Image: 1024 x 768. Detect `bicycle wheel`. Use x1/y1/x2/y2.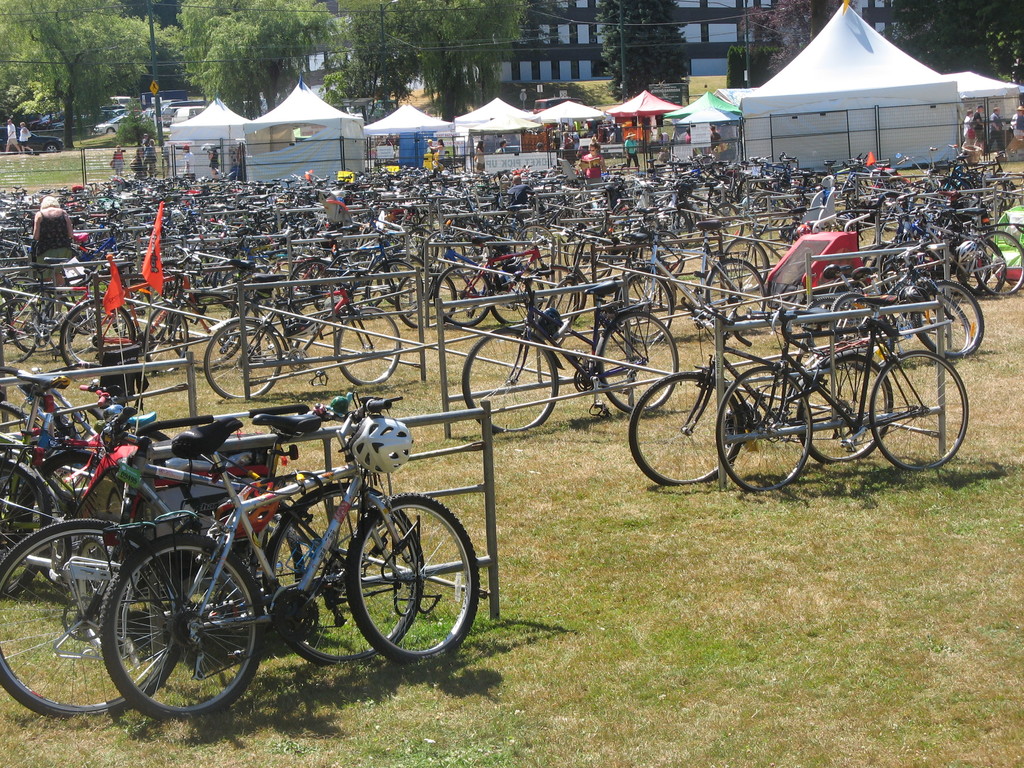
437/264/494/328.
